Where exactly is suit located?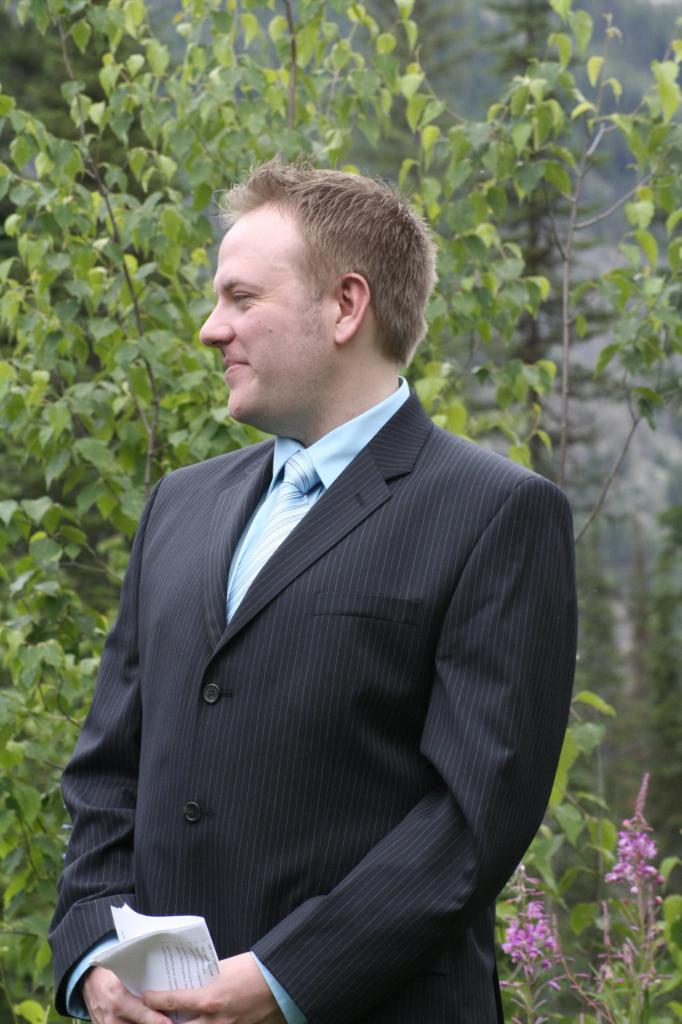
Its bounding box is box=[78, 233, 580, 1018].
